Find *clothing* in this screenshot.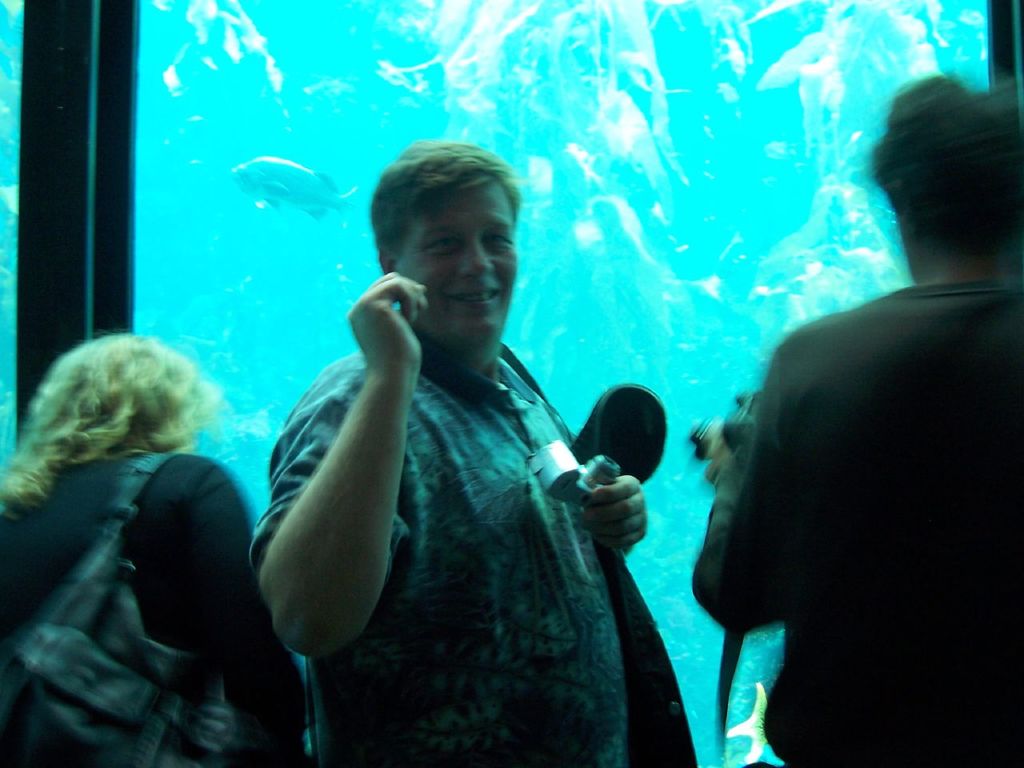
The bounding box for *clothing* is bbox=[0, 438, 310, 761].
